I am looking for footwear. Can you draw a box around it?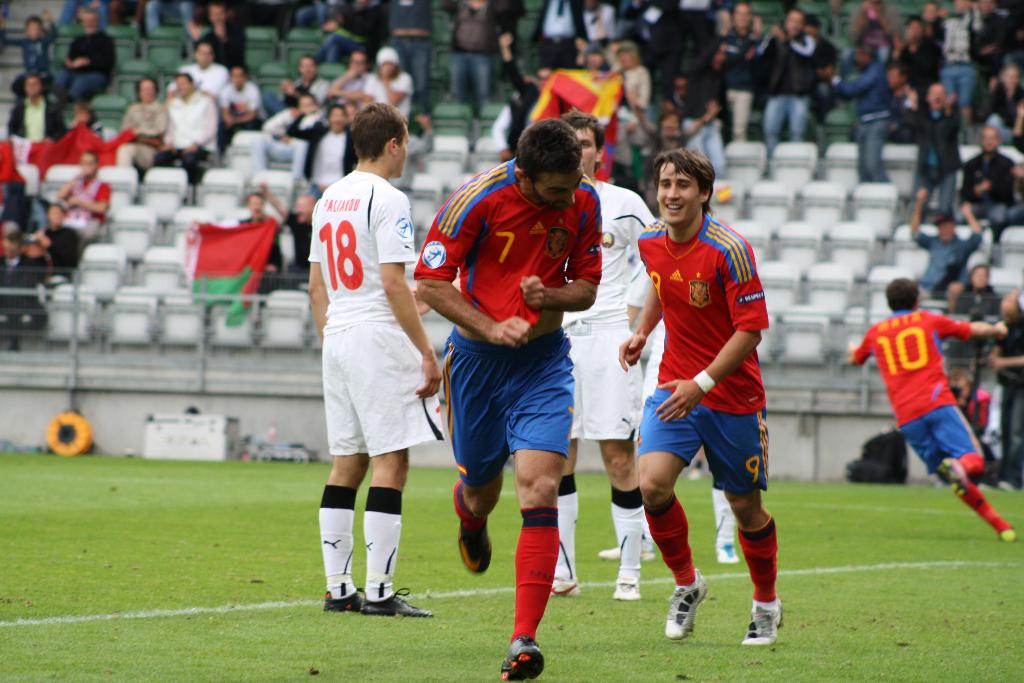
Sure, the bounding box is bbox=(451, 468, 488, 577).
